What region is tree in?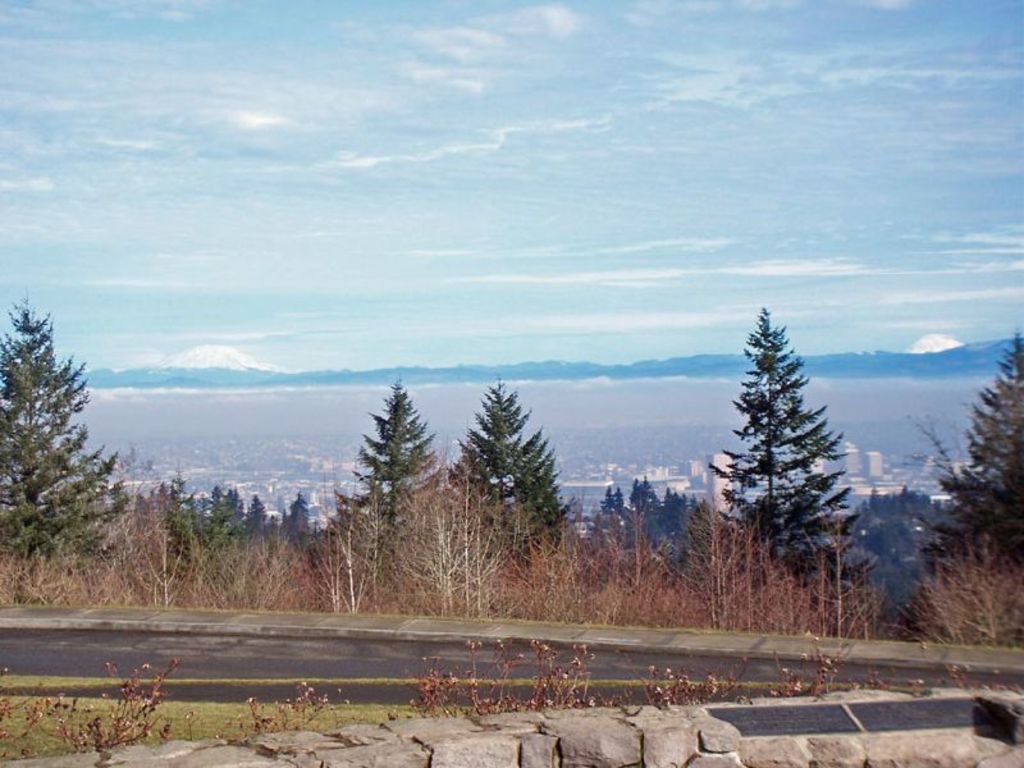
[x1=832, y1=476, x2=954, y2=612].
